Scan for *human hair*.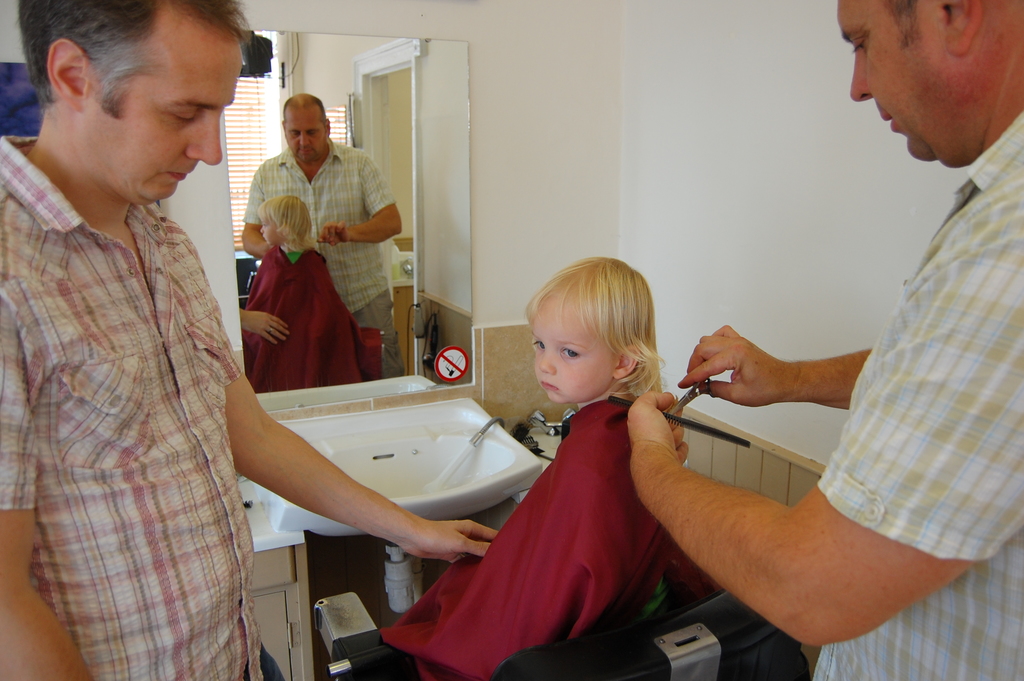
Scan result: locate(883, 0, 924, 51).
